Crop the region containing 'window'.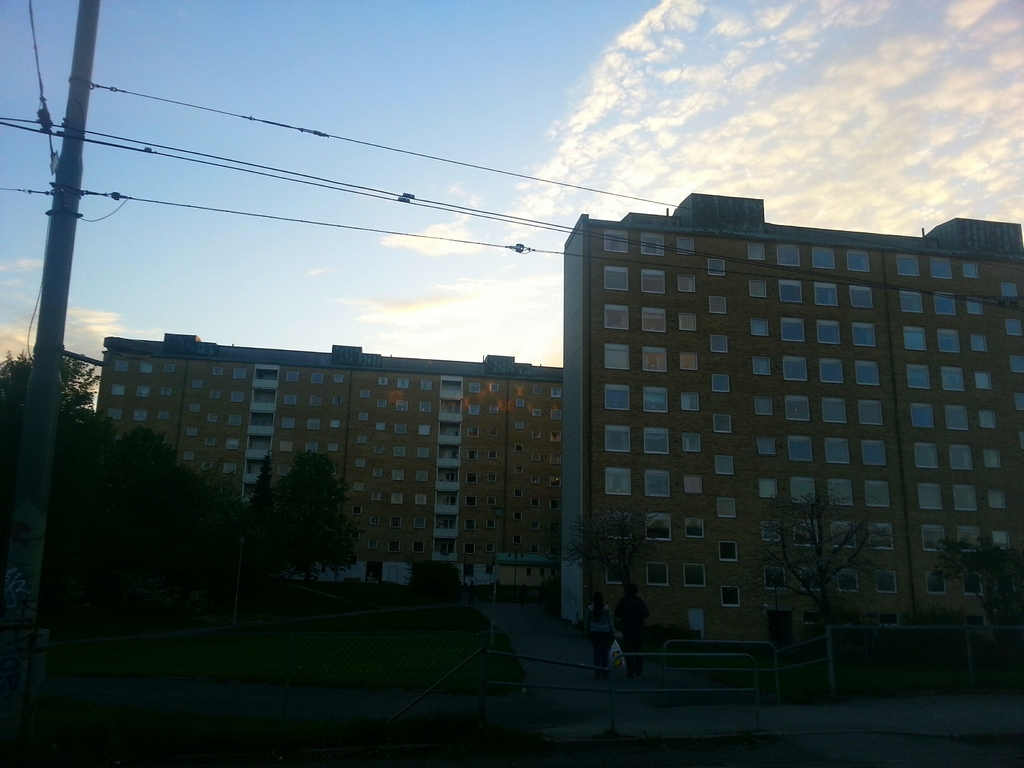
Crop region: bbox=(604, 468, 632, 495).
